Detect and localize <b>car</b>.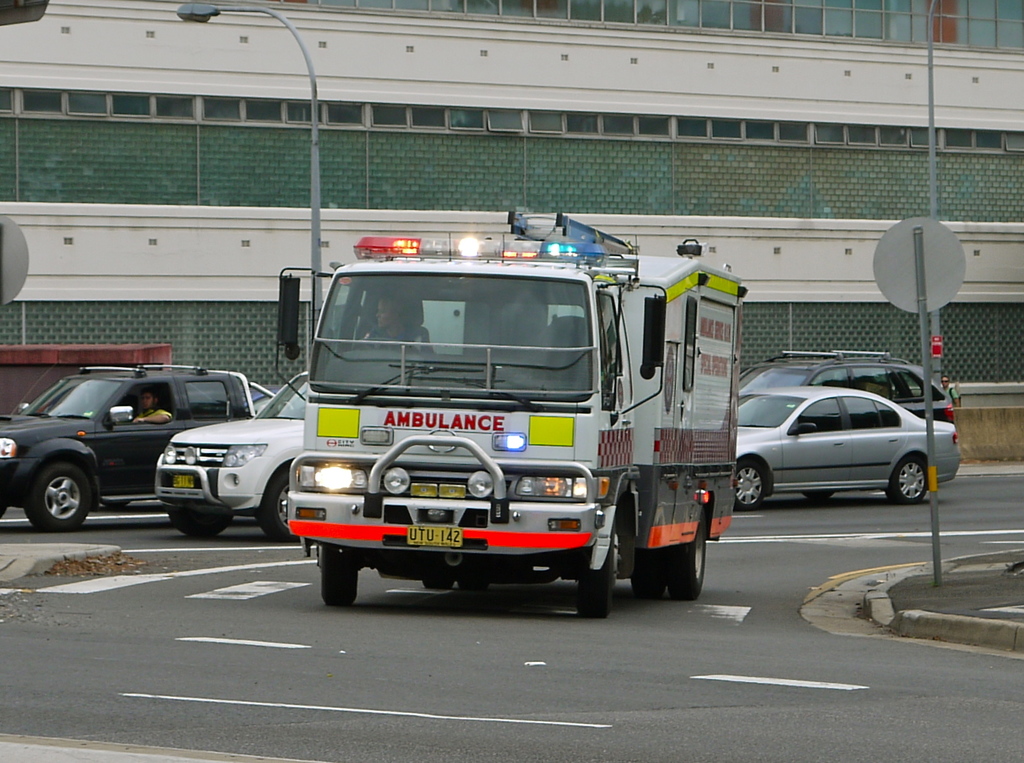
Localized at box(736, 376, 963, 510).
